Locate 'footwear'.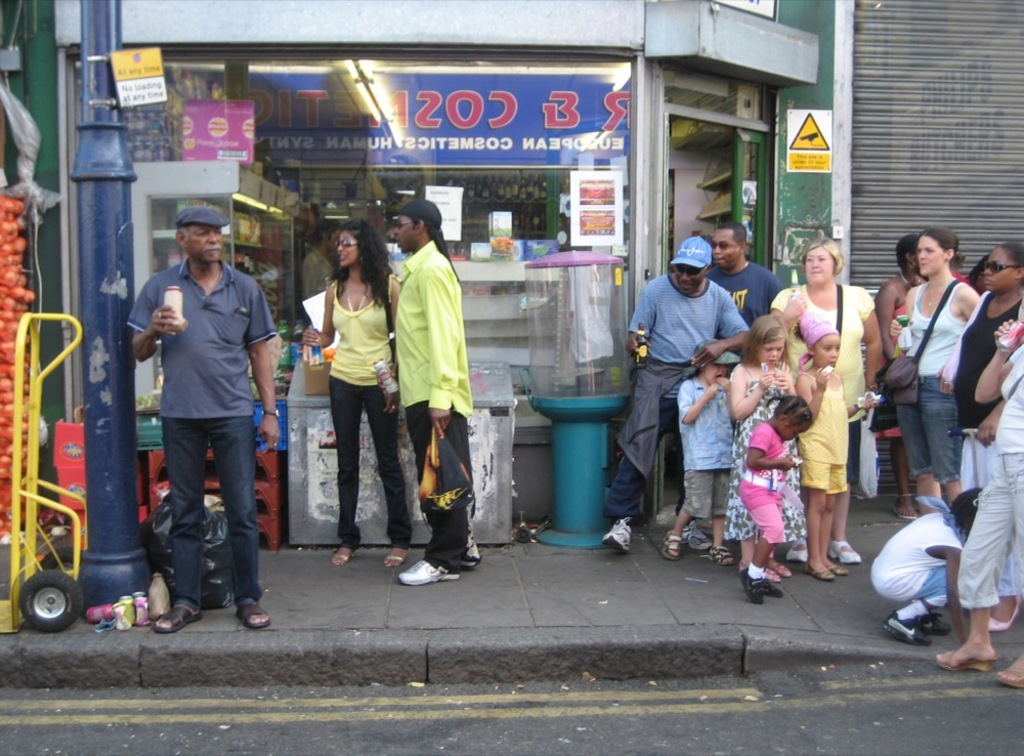
Bounding box: <region>987, 591, 1023, 634</region>.
